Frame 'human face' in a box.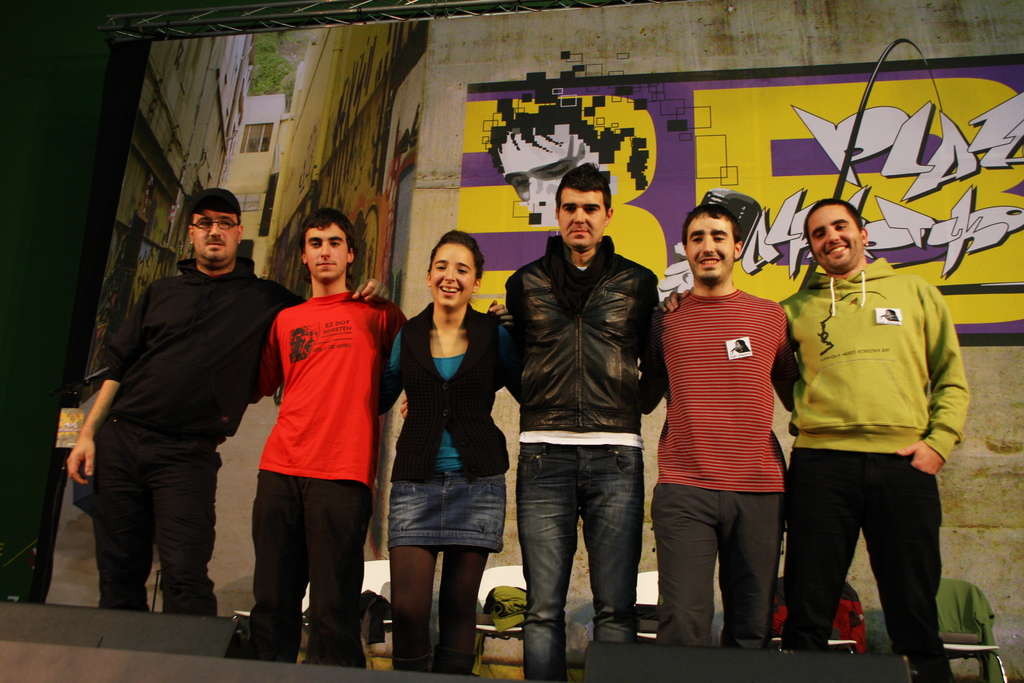
bbox=(430, 245, 476, 308).
